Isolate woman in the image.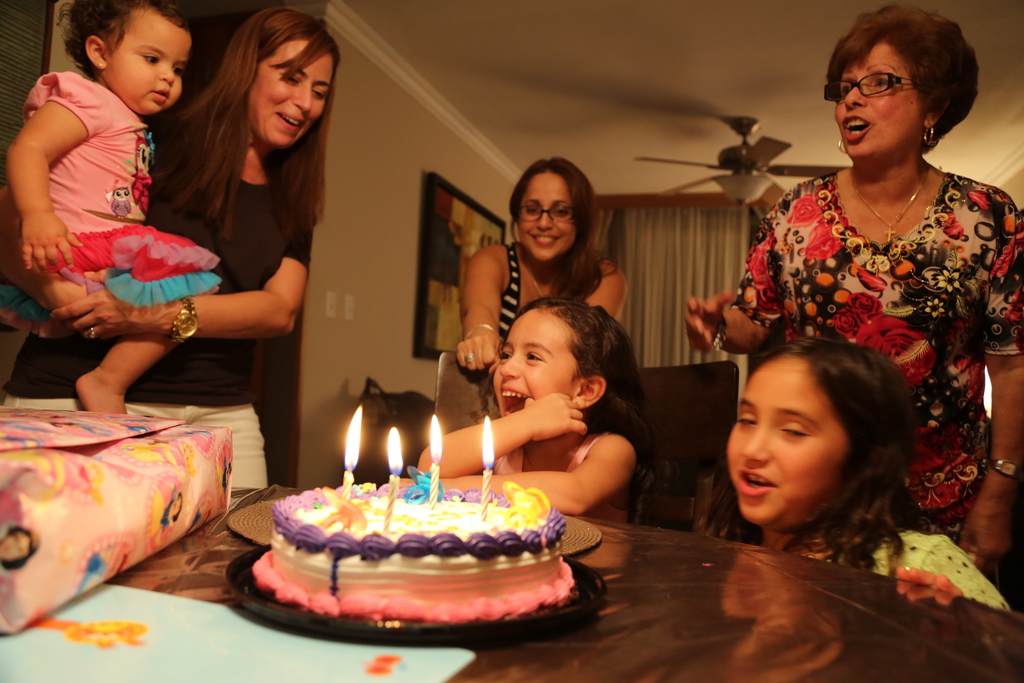
Isolated region: Rect(719, 62, 1011, 604).
